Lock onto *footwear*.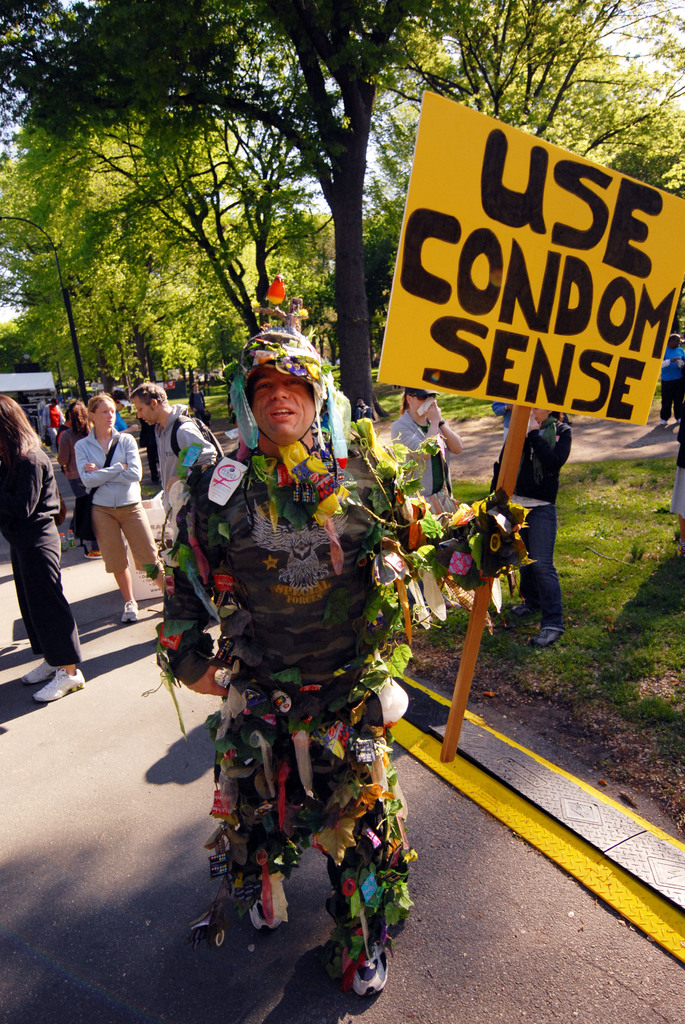
Locked: x1=506 y1=603 x2=537 y2=624.
